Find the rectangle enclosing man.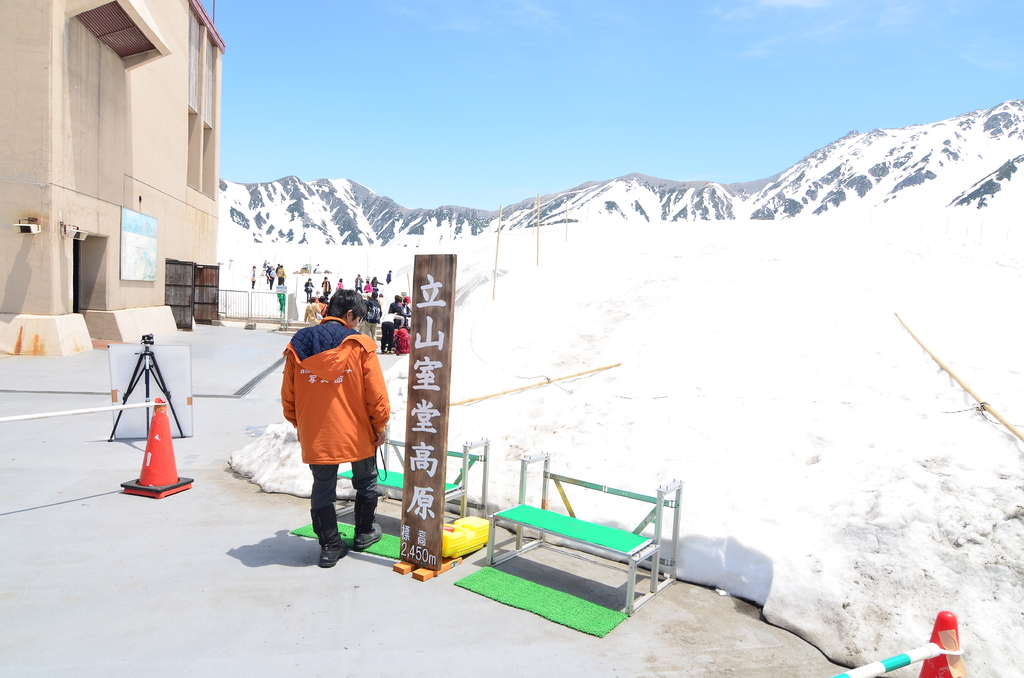
bbox(273, 263, 287, 285).
